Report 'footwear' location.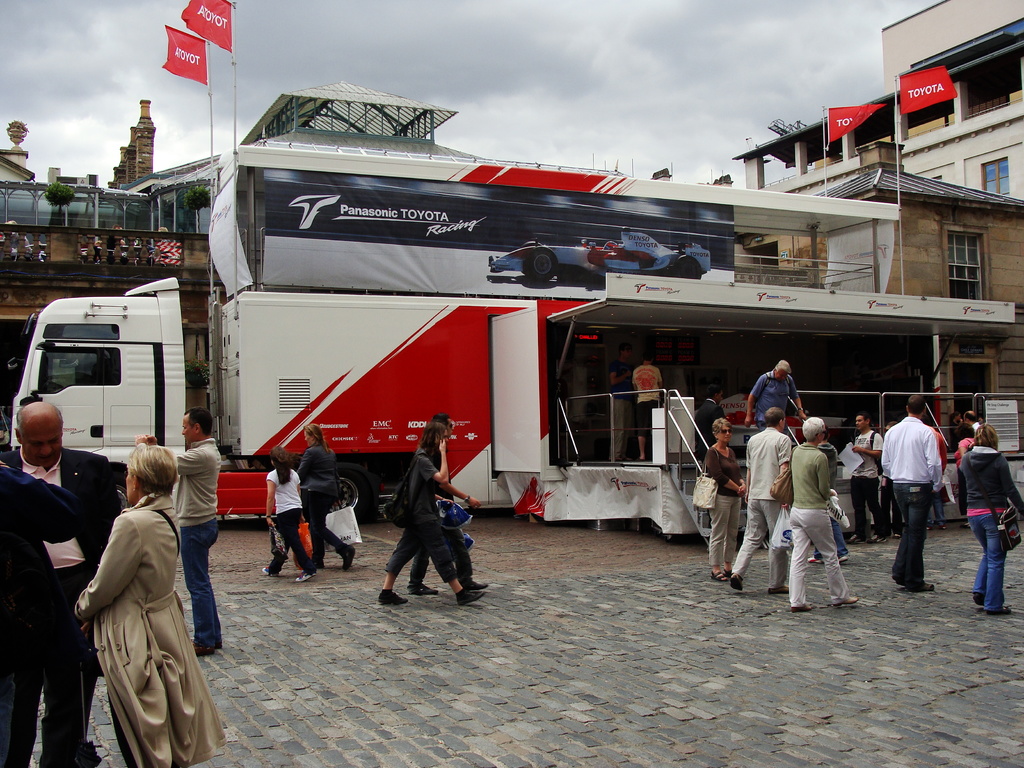
Report: 731 570 743 593.
